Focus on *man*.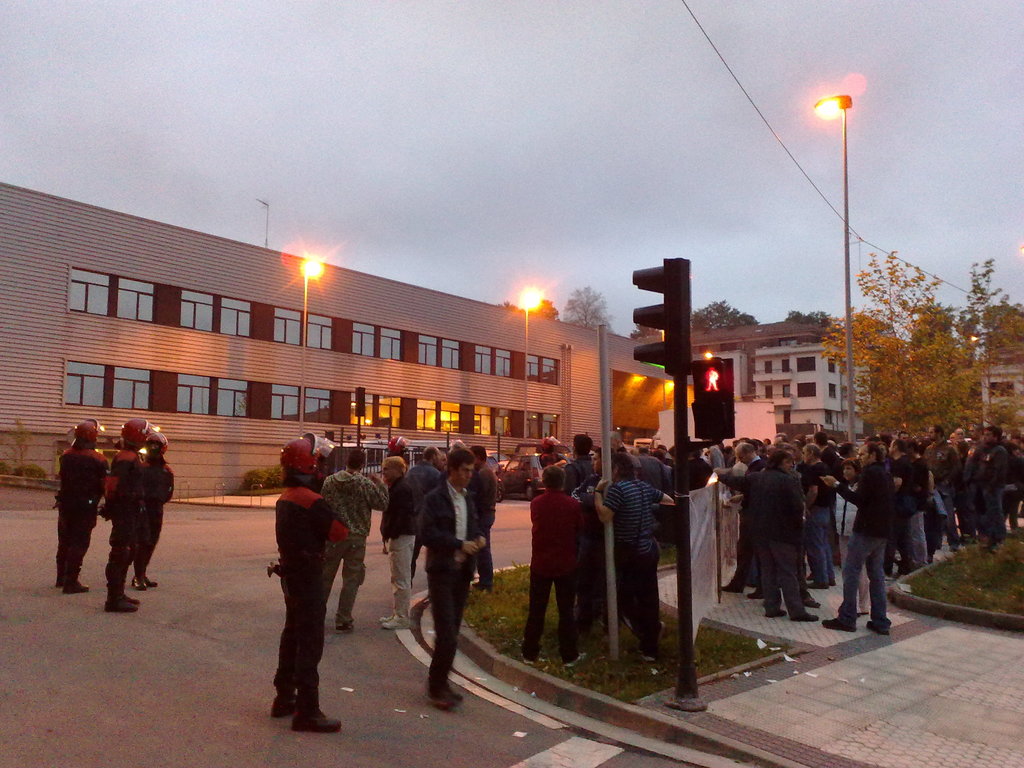
Focused at box=[435, 451, 451, 470].
